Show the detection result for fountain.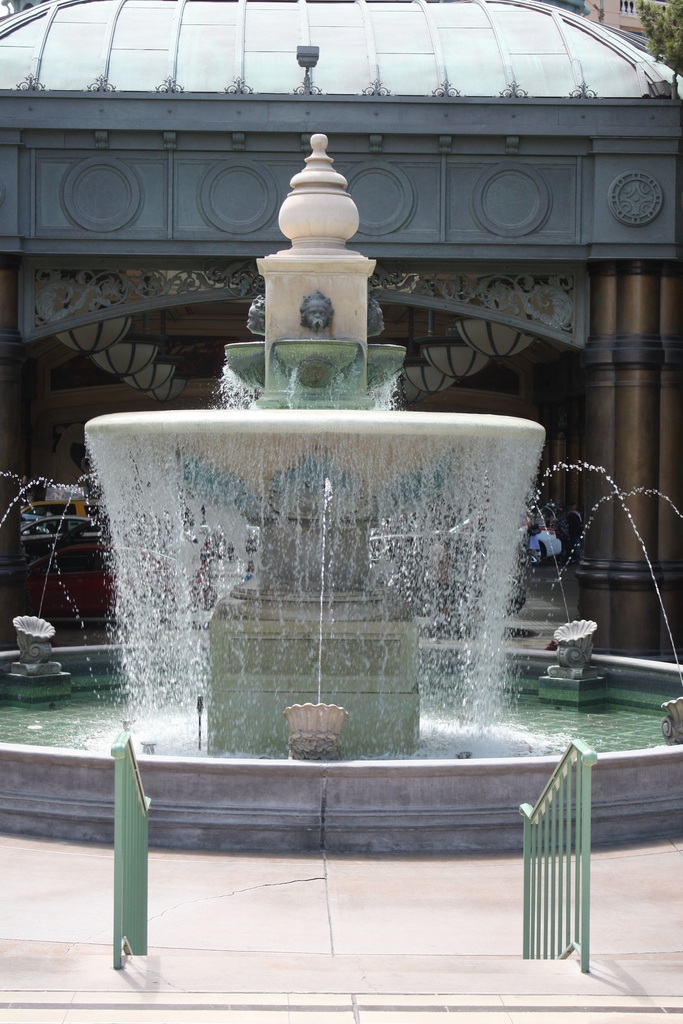
crop(0, 125, 682, 847).
